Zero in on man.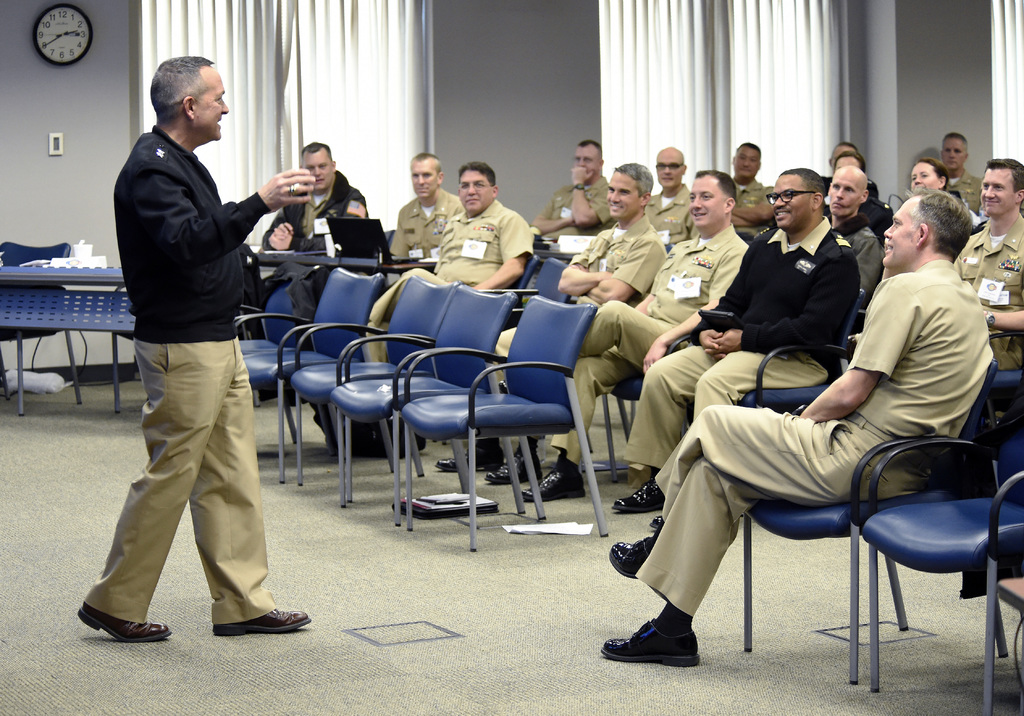
Zeroed in: [260, 140, 373, 351].
